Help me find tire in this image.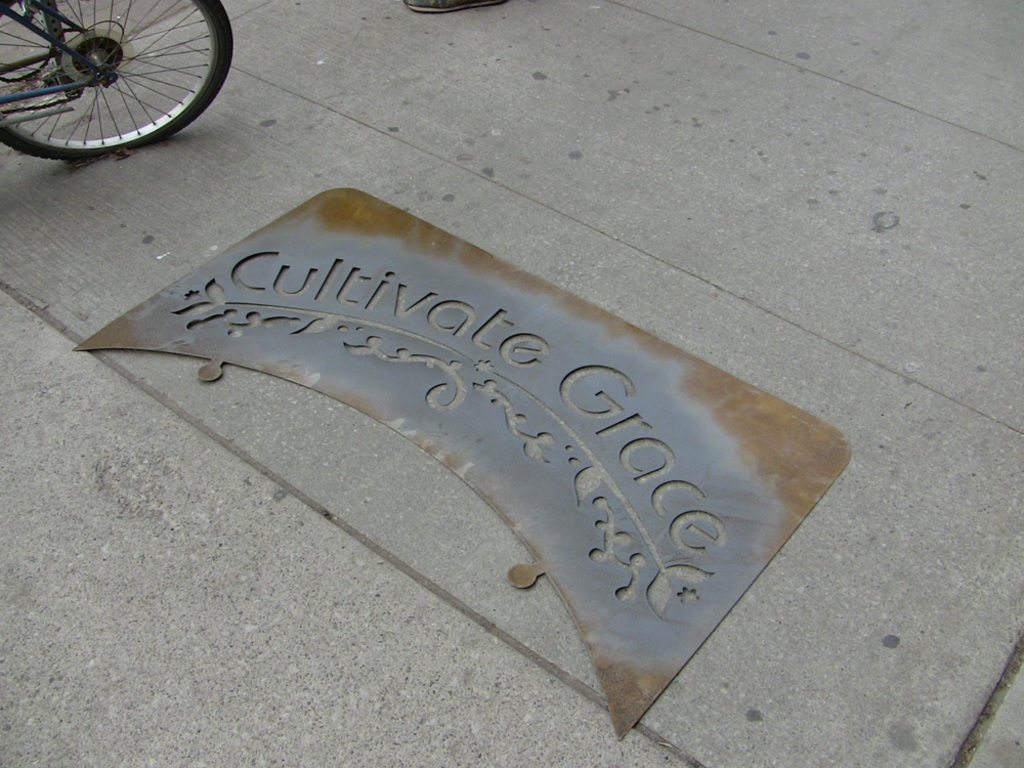
Found it: rect(0, 0, 239, 166).
